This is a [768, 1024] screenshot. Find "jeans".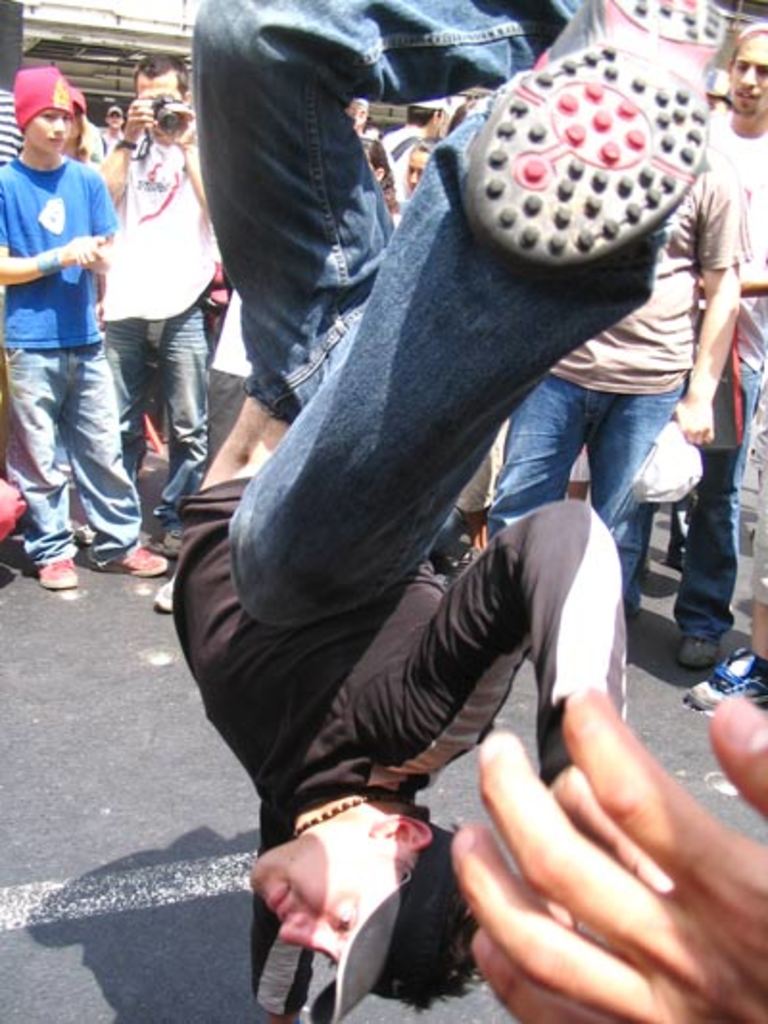
Bounding box: box=[180, 0, 668, 632].
